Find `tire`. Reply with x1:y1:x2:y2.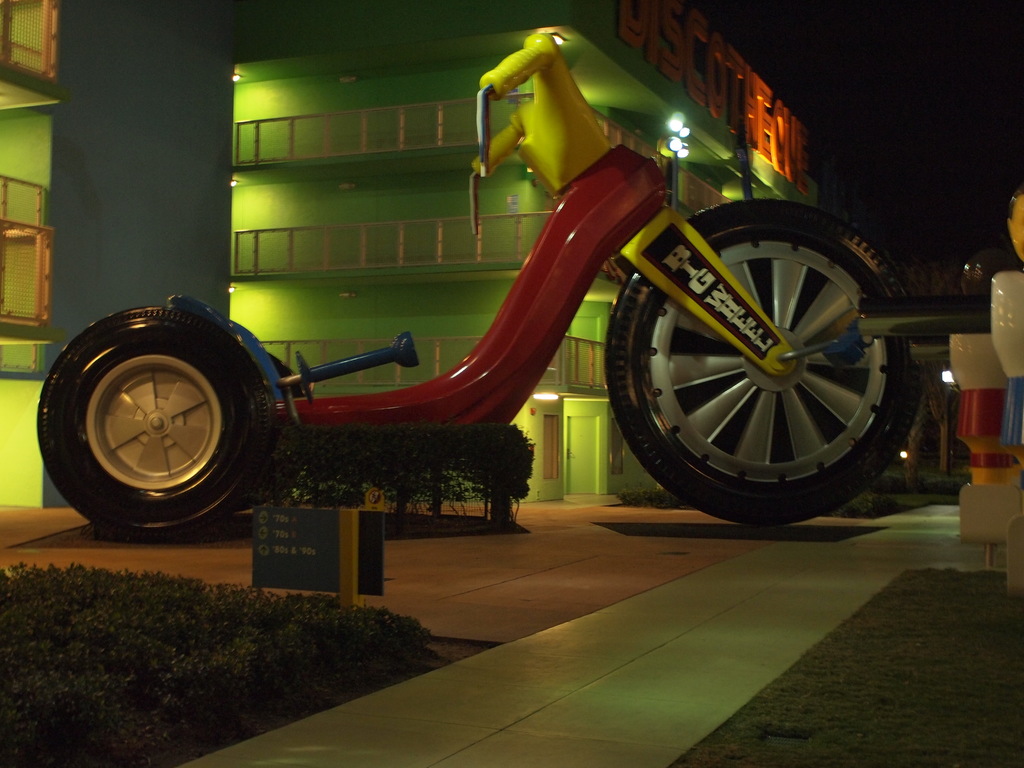
600:203:927:528.
